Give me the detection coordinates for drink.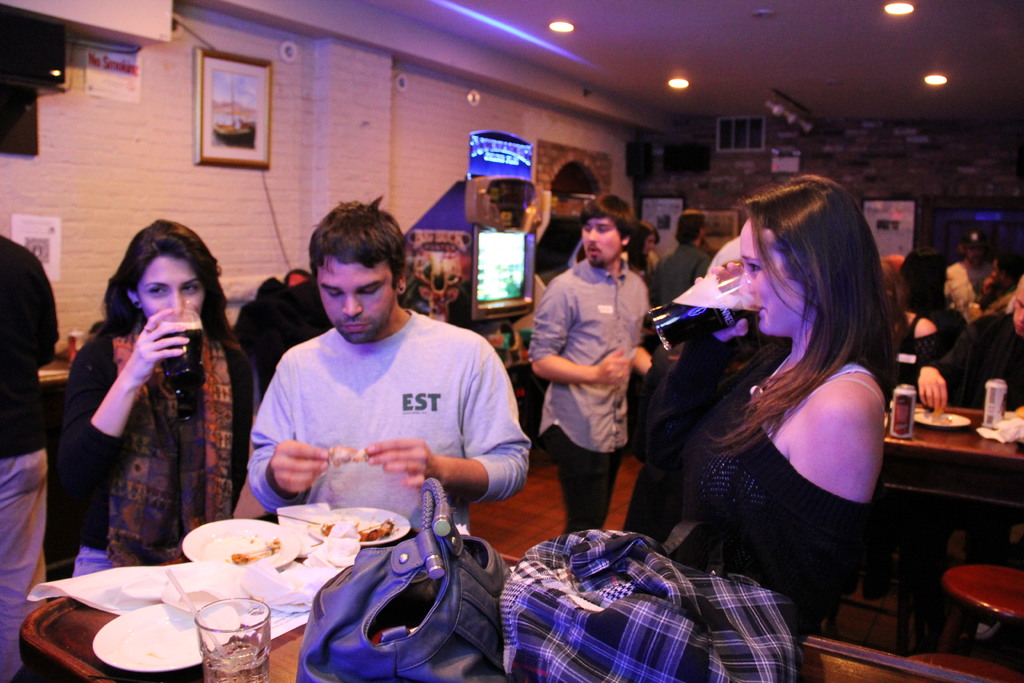
x1=648 y1=295 x2=760 y2=353.
